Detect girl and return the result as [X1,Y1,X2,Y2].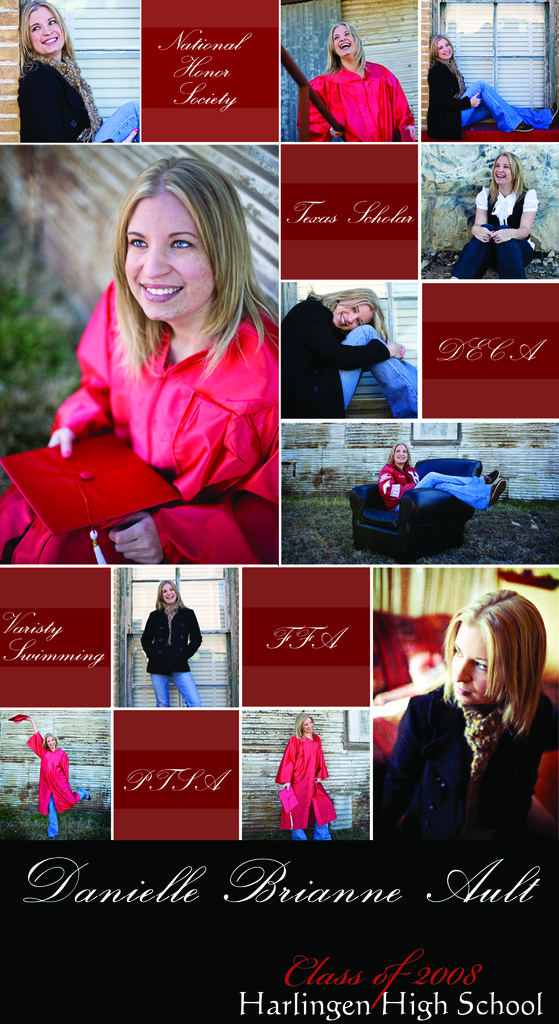
[140,575,206,710].
